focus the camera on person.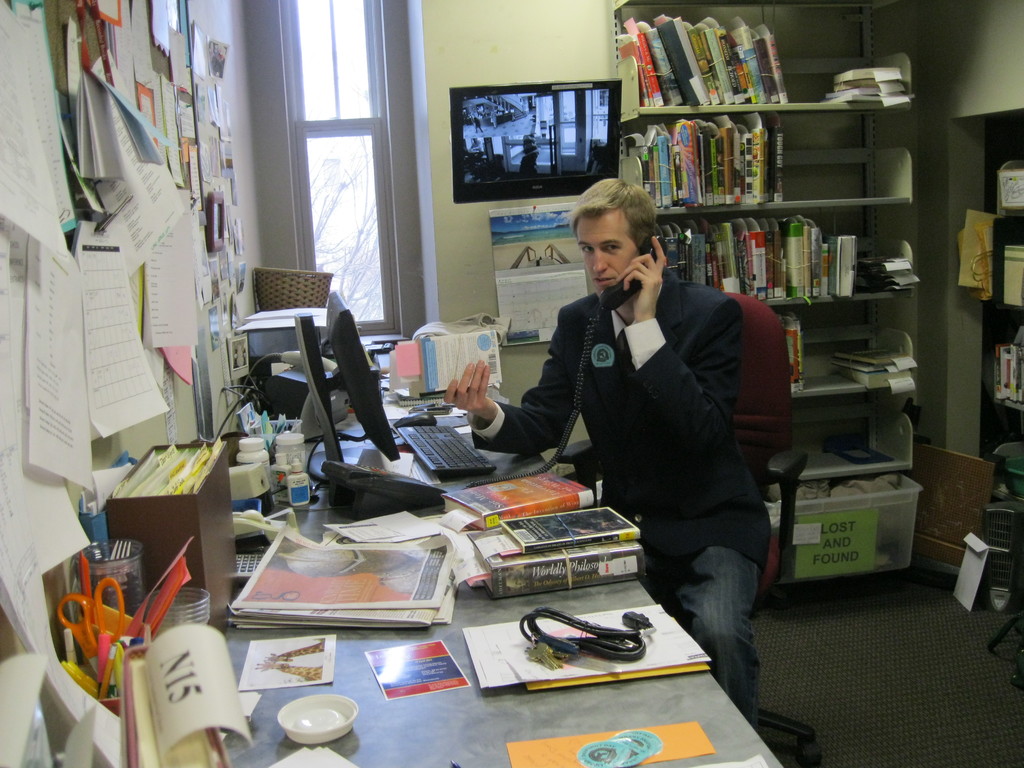
Focus region: [522,149,790,701].
